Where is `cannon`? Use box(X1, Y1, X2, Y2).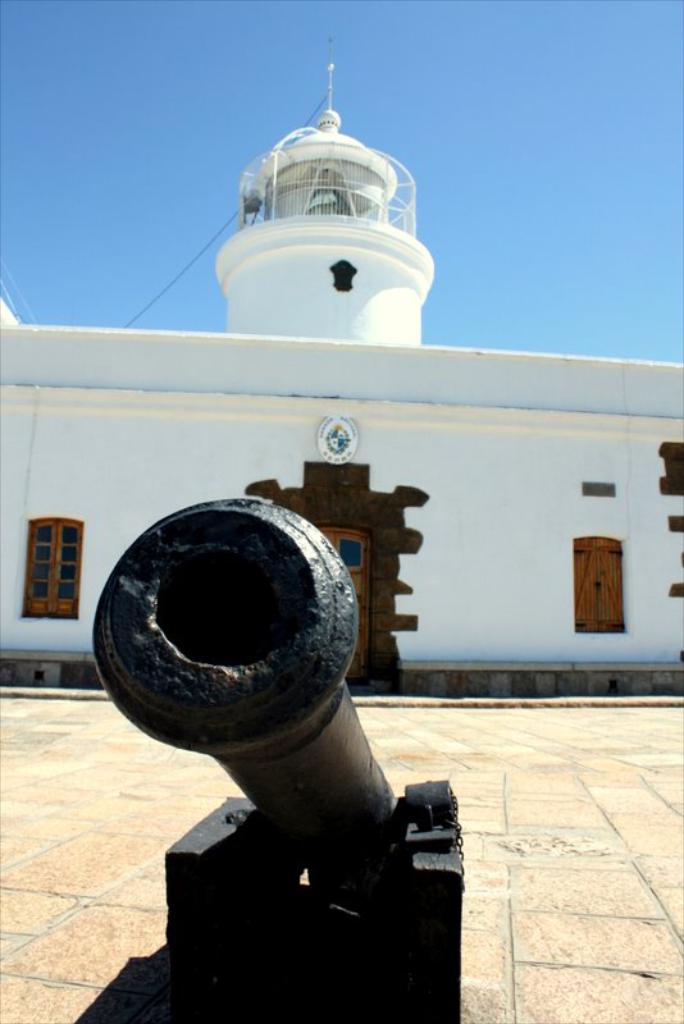
box(87, 498, 418, 932).
